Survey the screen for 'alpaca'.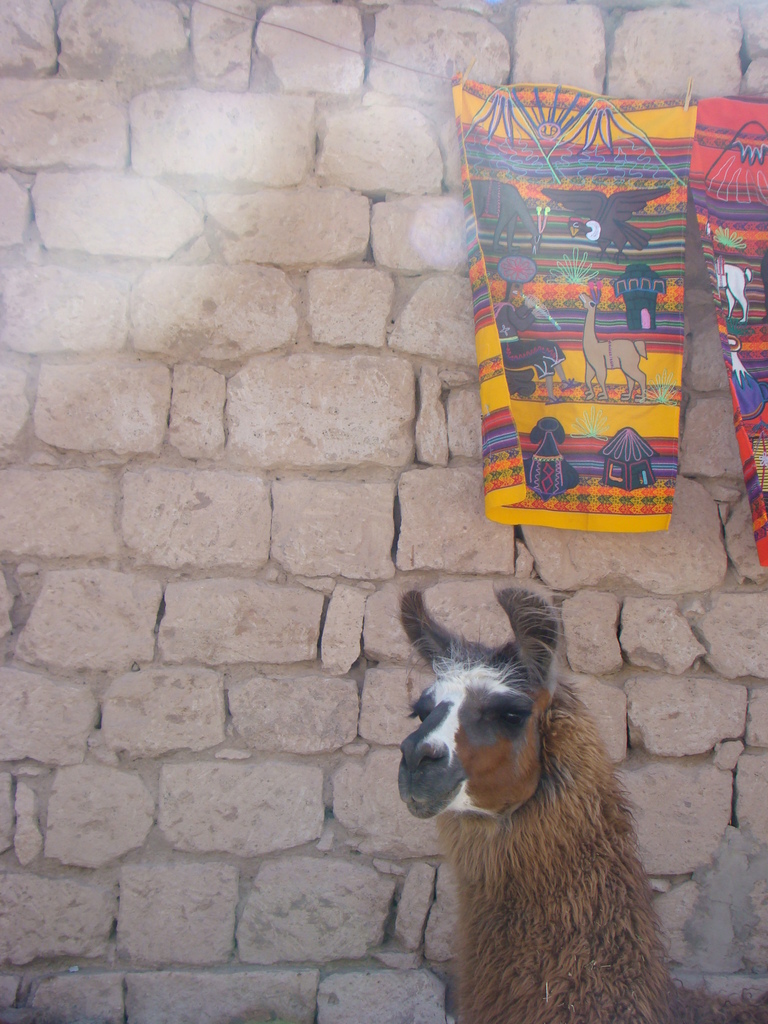
Survey found: bbox(394, 578, 767, 1023).
